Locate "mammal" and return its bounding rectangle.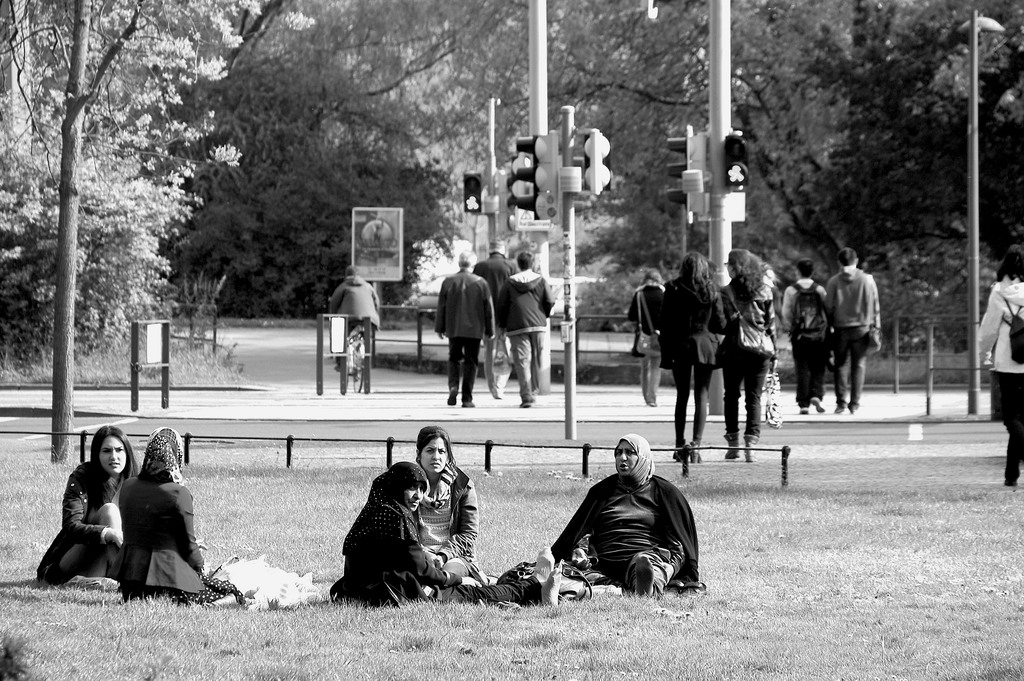
<box>976,245,1023,485</box>.
